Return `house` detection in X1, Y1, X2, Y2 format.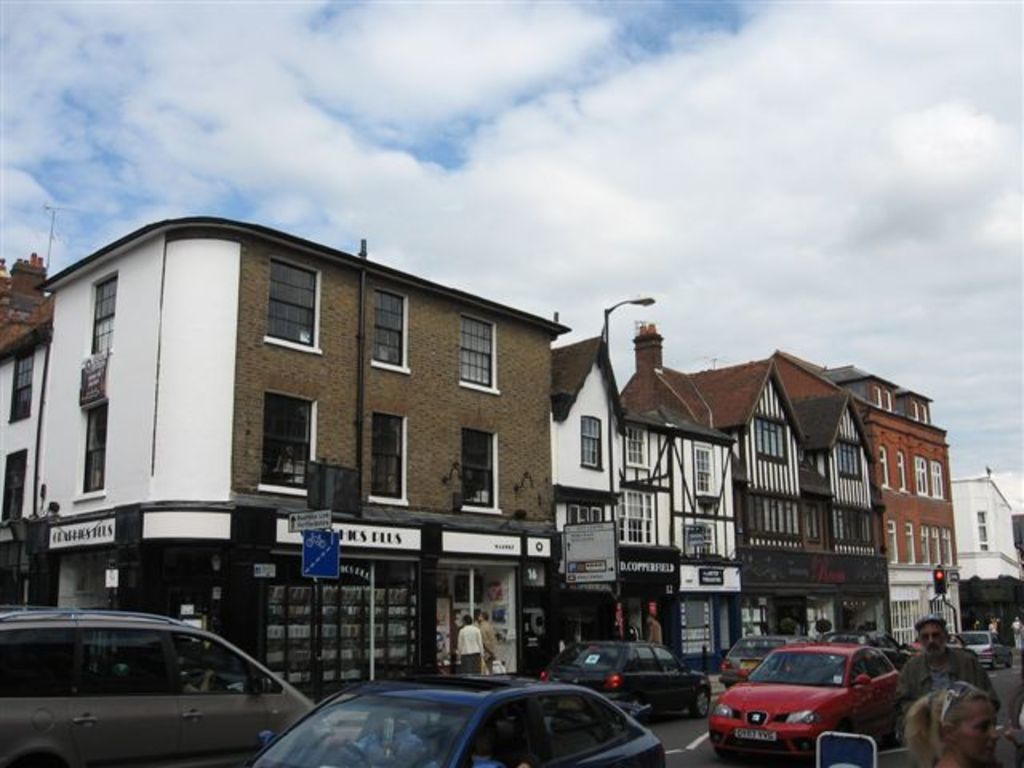
694, 347, 962, 643.
